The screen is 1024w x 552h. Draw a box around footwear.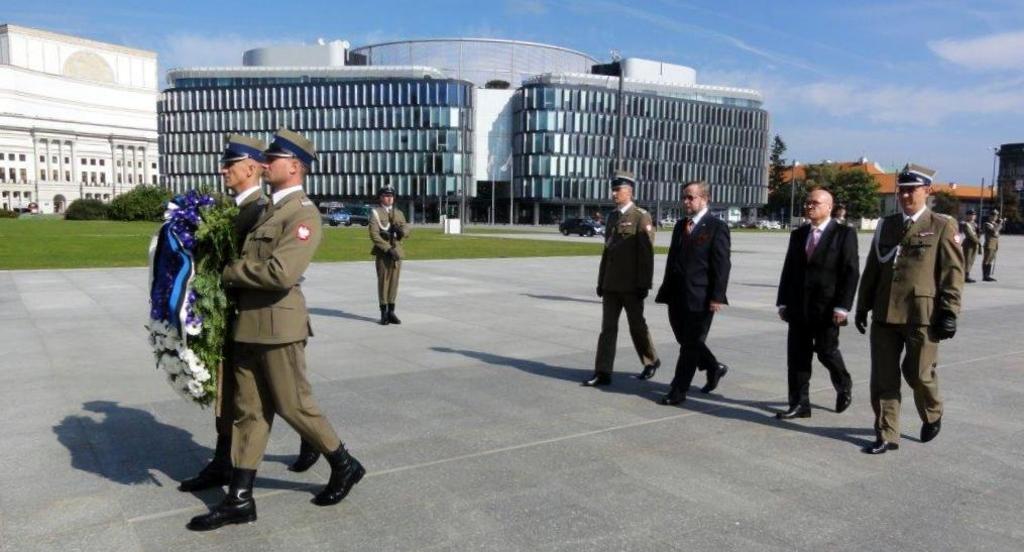
rect(387, 309, 403, 329).
